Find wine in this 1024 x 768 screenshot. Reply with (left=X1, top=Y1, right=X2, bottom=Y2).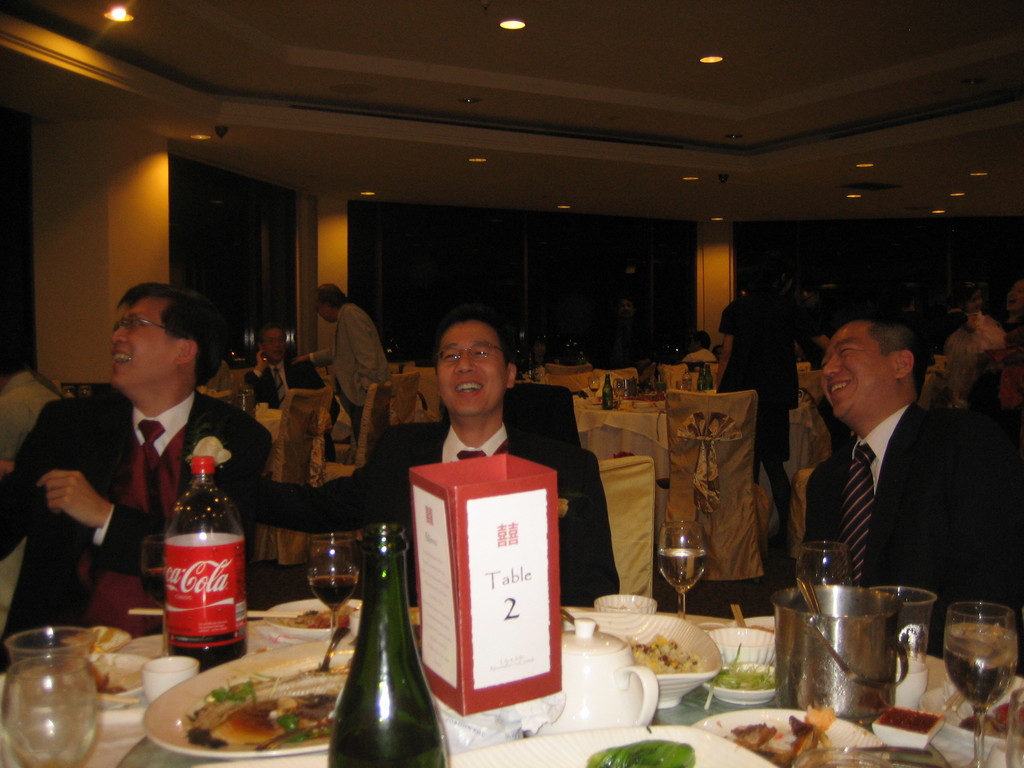
(left=309, top=572, right=360, bottom=612).
